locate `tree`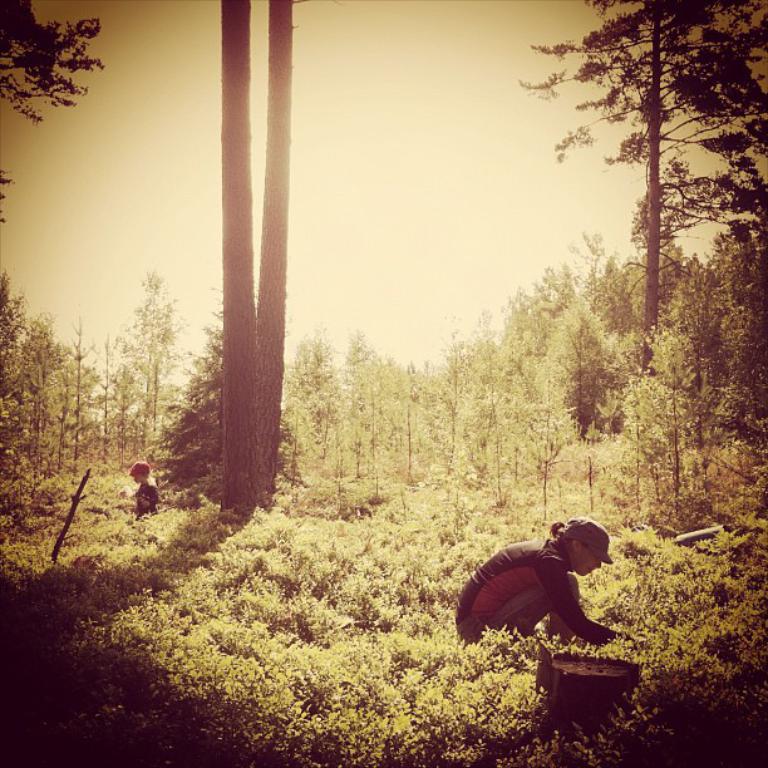
{"x1": 0, "y1": 0, "x2": 104, "y2": 133}
